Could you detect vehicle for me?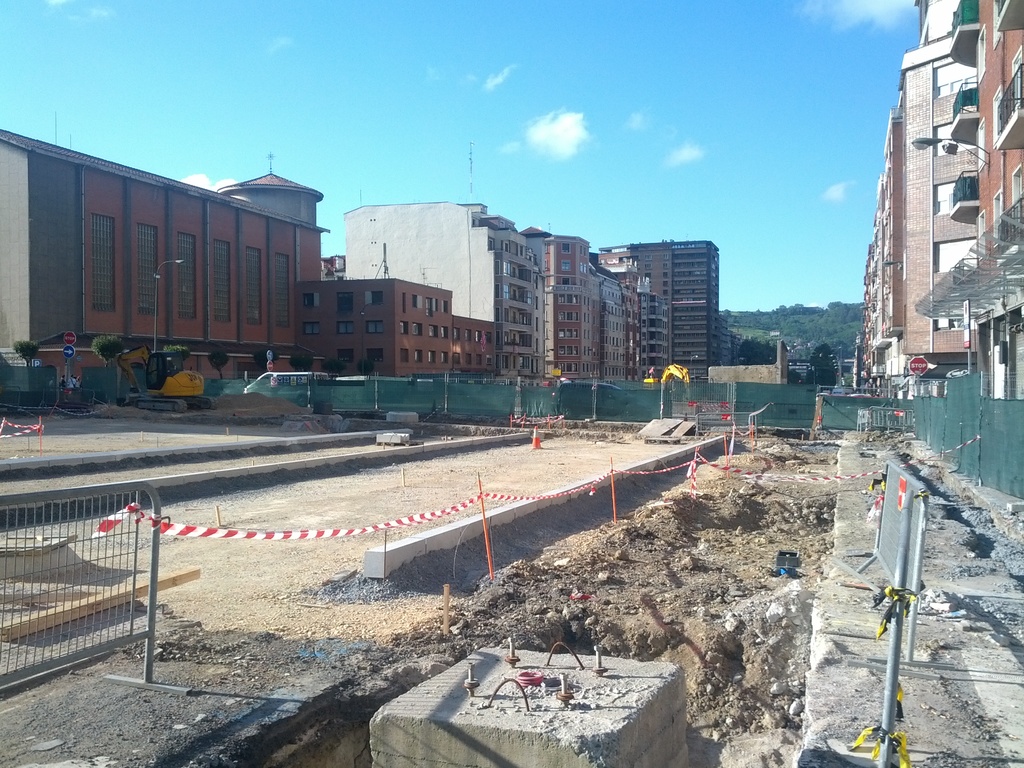
Detection result: x1=555 y1=383 x2=653 y2=415.
